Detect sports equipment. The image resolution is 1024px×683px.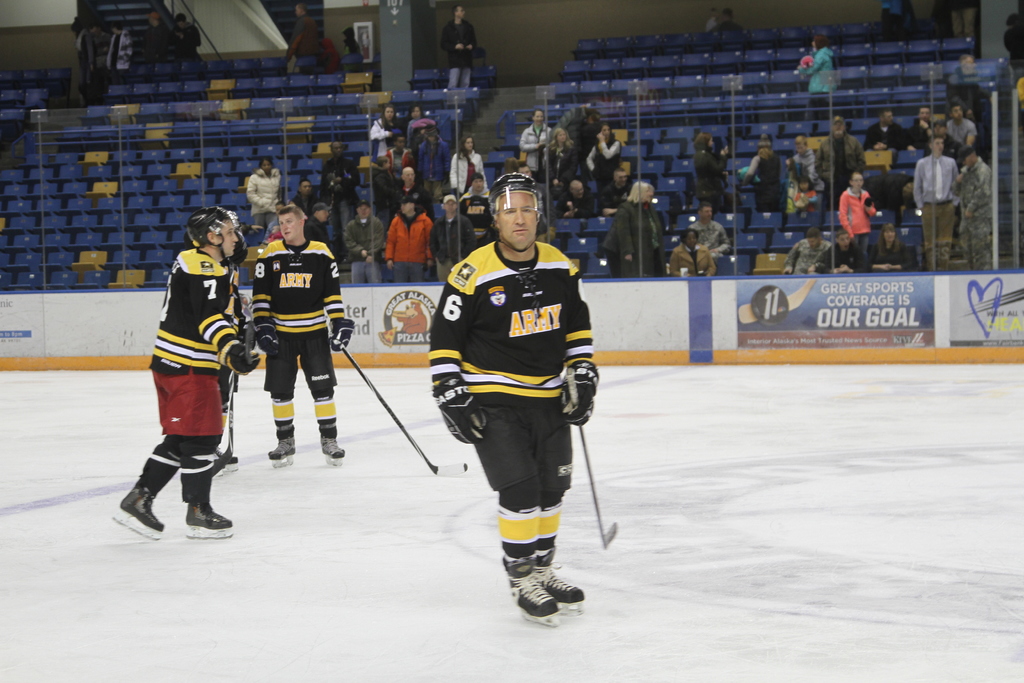
detection(433, 379, 486, 445).
